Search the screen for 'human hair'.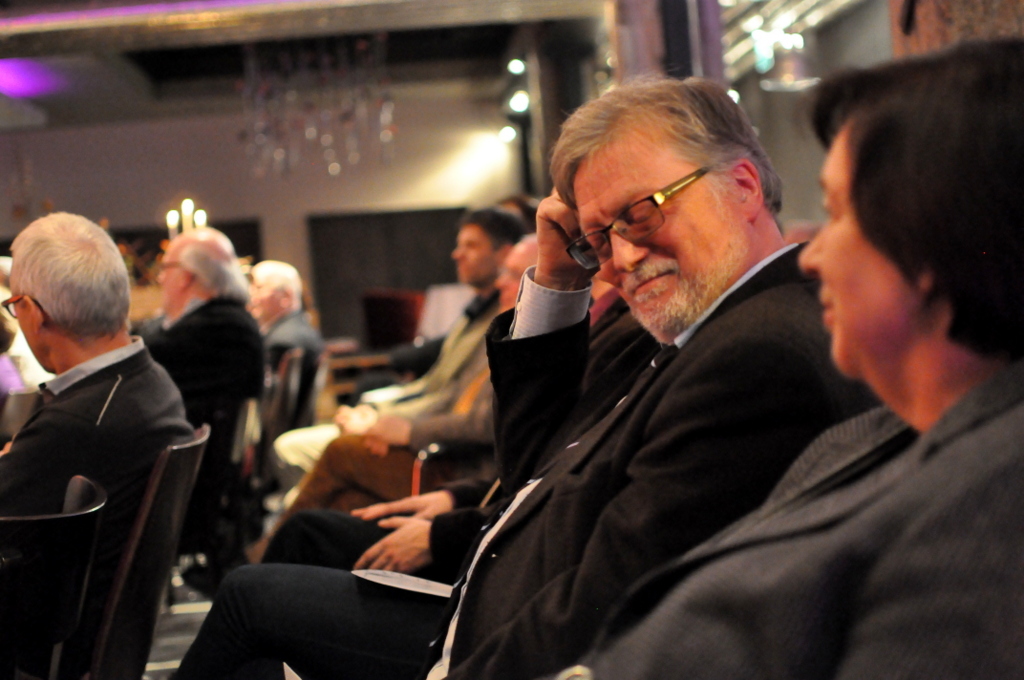
Found at [458,207,527,252].
